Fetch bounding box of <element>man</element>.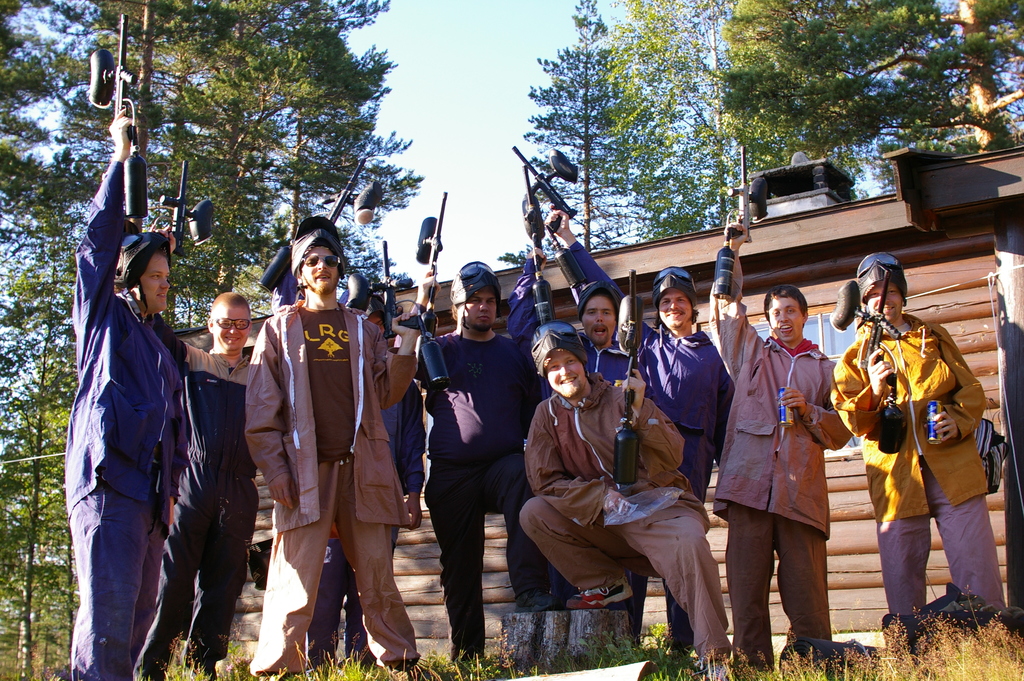
Bbox: left=834, top=252, right=1008, bottom=642.
